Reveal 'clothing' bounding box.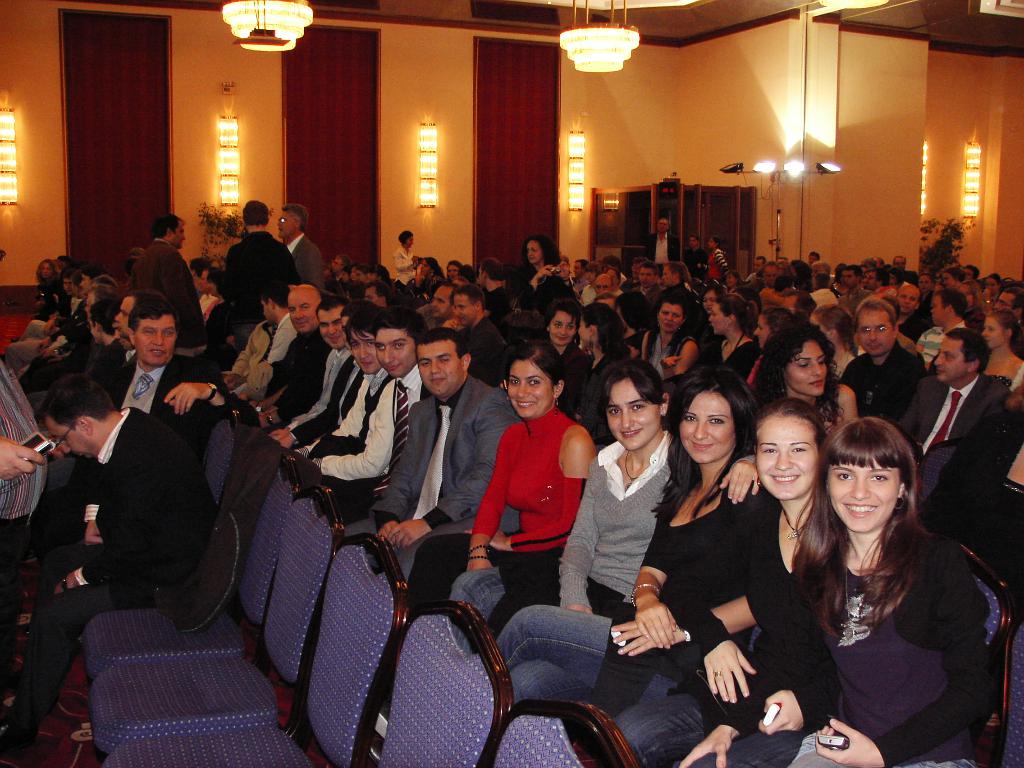
Revealed: 619/276/639/292.
